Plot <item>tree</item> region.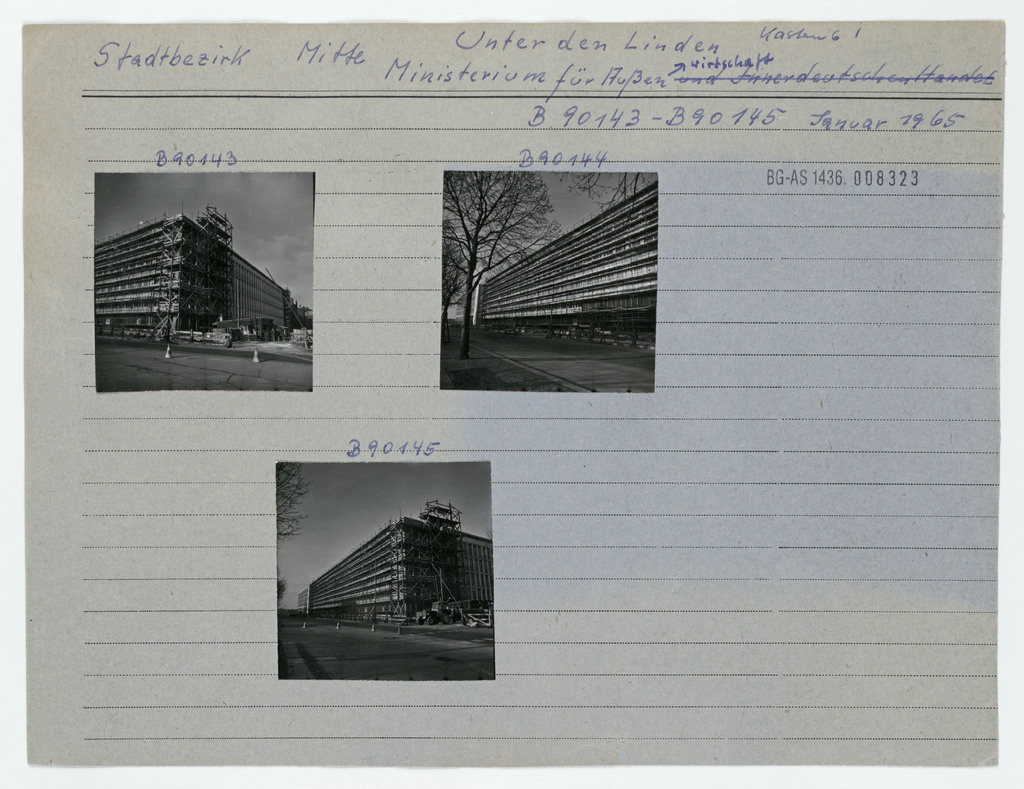
Plotted at select_region(270, 453, 309, 544).
